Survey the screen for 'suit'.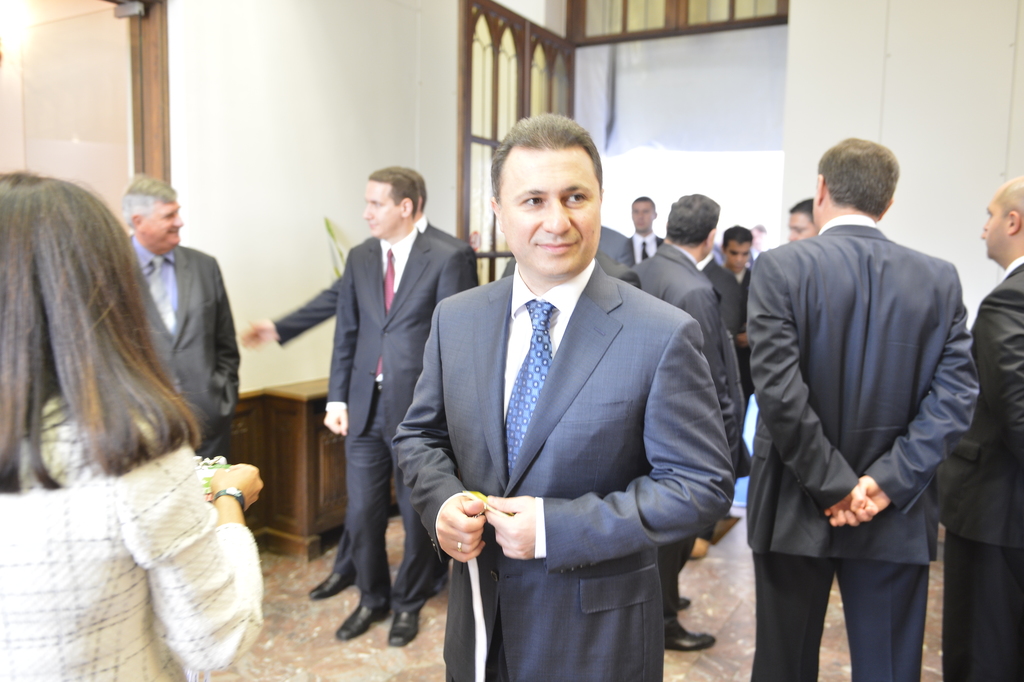
Survey found: 127,236,242,463.
